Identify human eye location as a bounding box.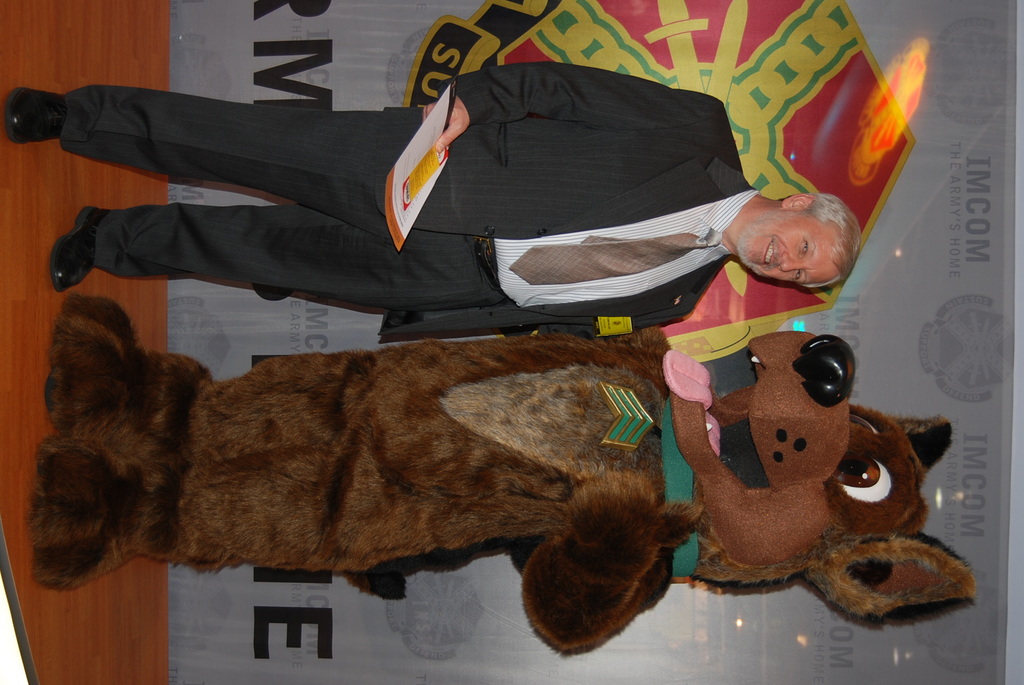
(x1=800, y1=237, x2=812, y2=257).
